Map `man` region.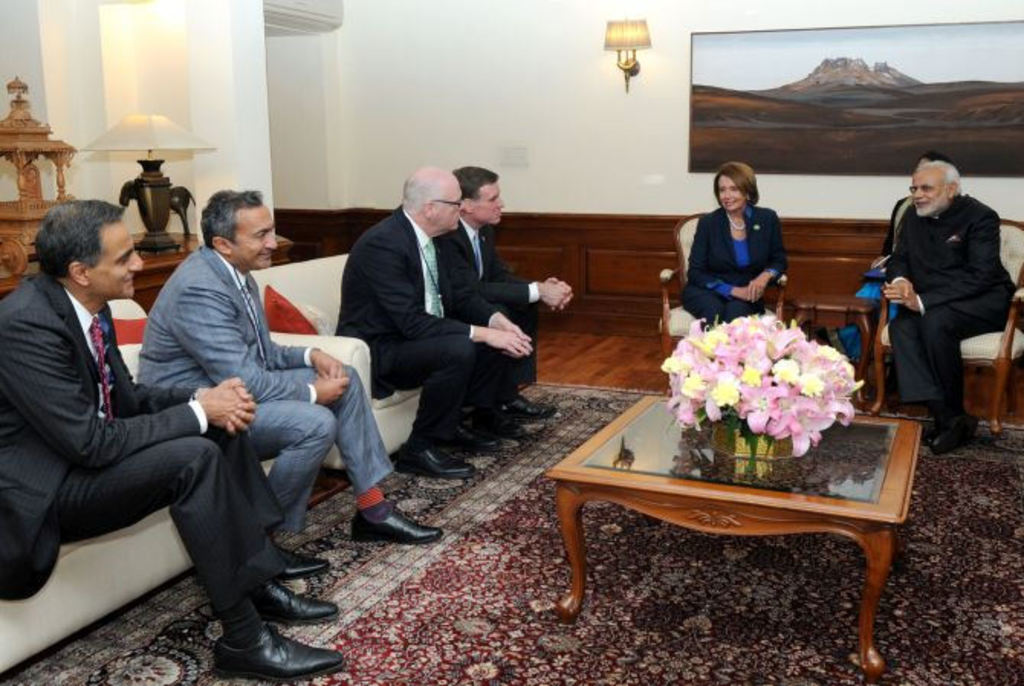
Mapped to detection(442, 163, 576, 419).
